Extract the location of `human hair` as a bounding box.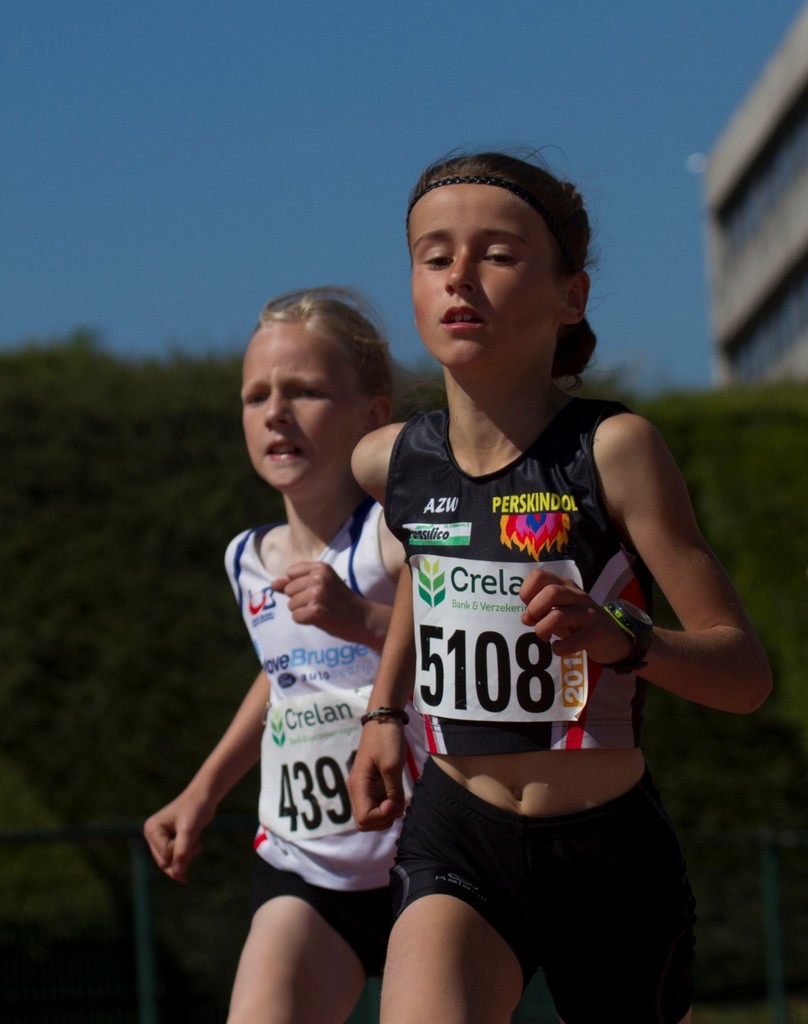
left=389, top=142, right=612, bottom=397.
